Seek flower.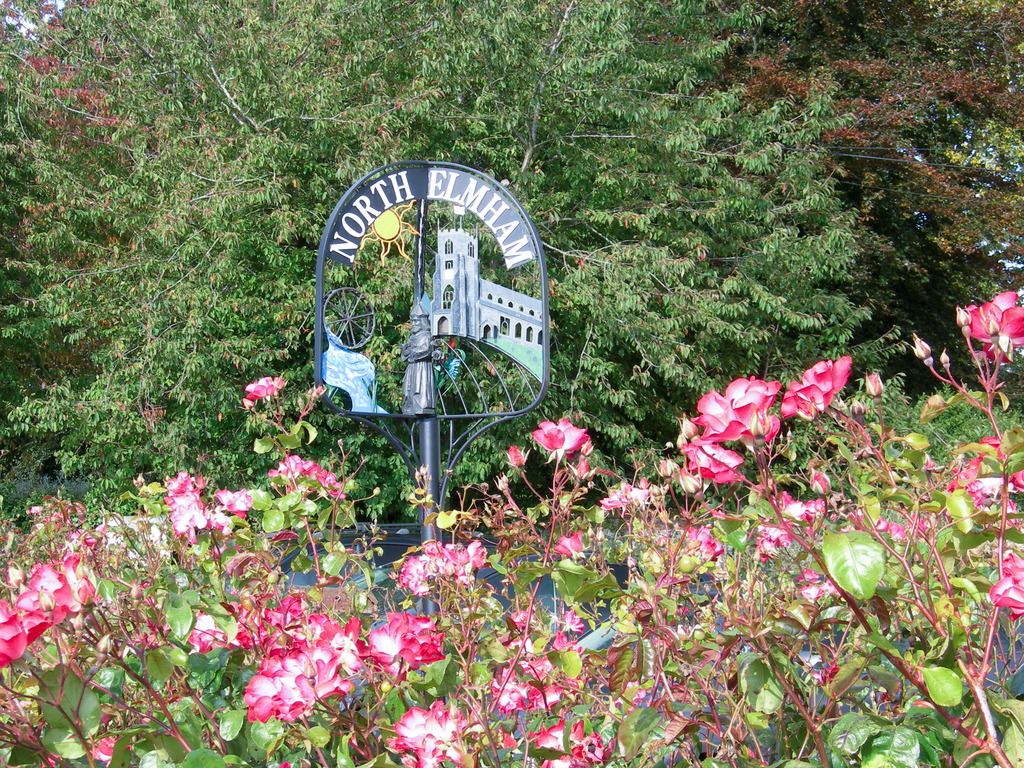
detection(383, 700, 469, 767).
